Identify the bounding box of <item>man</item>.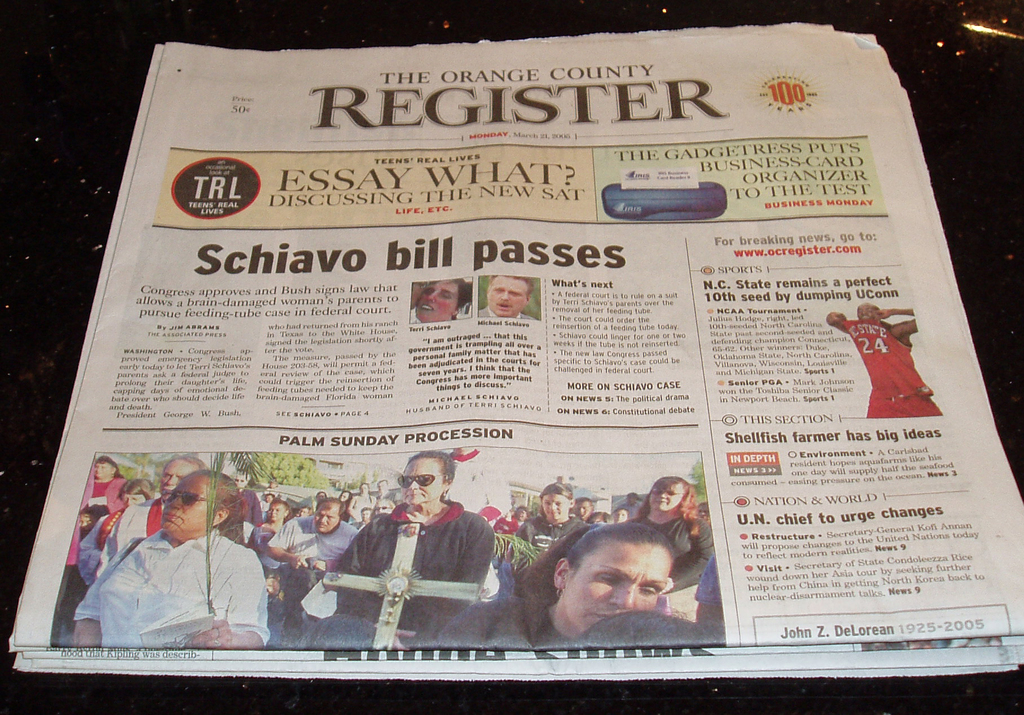
select_region(267, 495, 371, 581).
